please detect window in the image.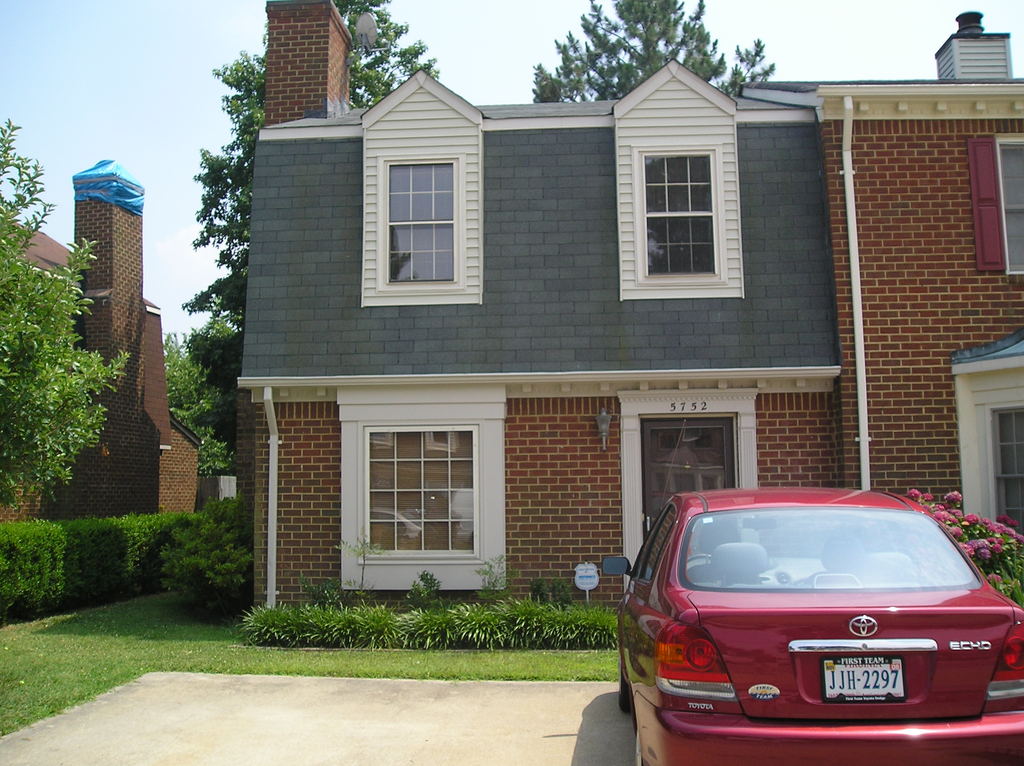
bbox=[990, 403, 1023, 535].
